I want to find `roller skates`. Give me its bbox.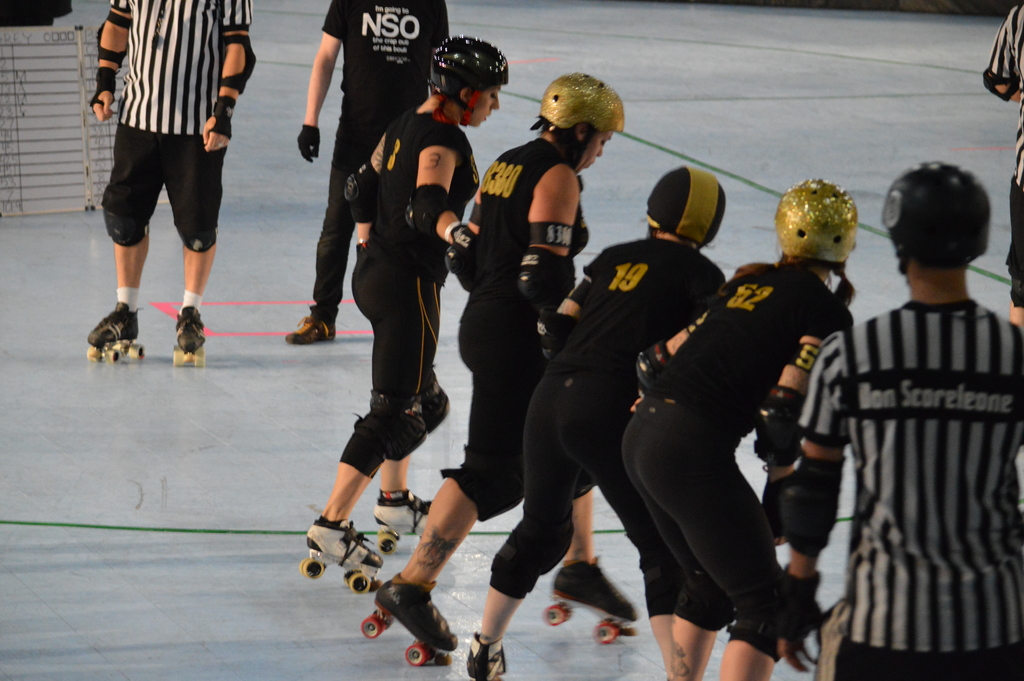
box(87, 301, 146, 363).
